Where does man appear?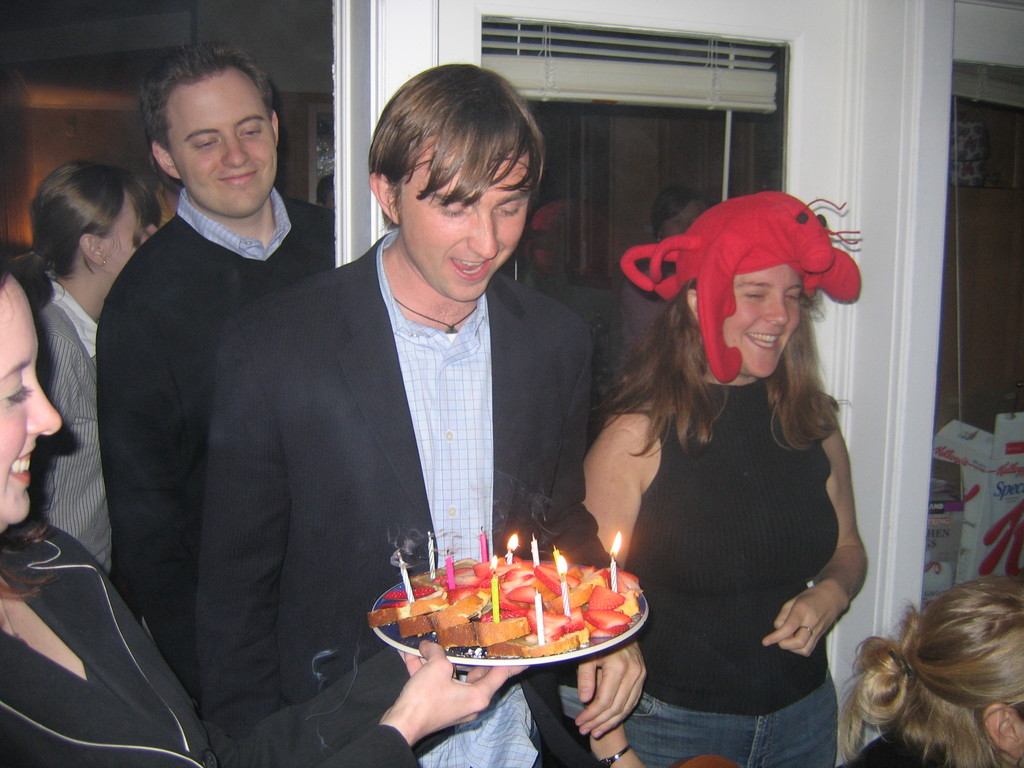
Appears at pyautogui.locateOnScreen(205, 57, 651, 767).
